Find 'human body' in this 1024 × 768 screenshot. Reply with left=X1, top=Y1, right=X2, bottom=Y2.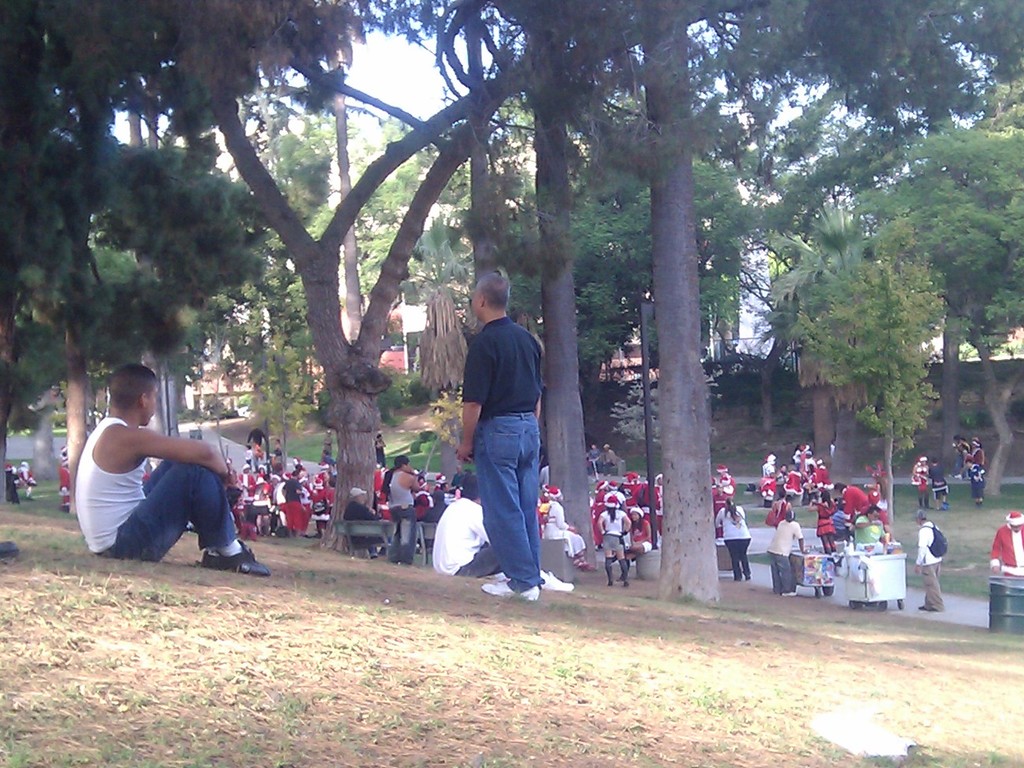
left=430, top=469, right=574, bottom=593.
